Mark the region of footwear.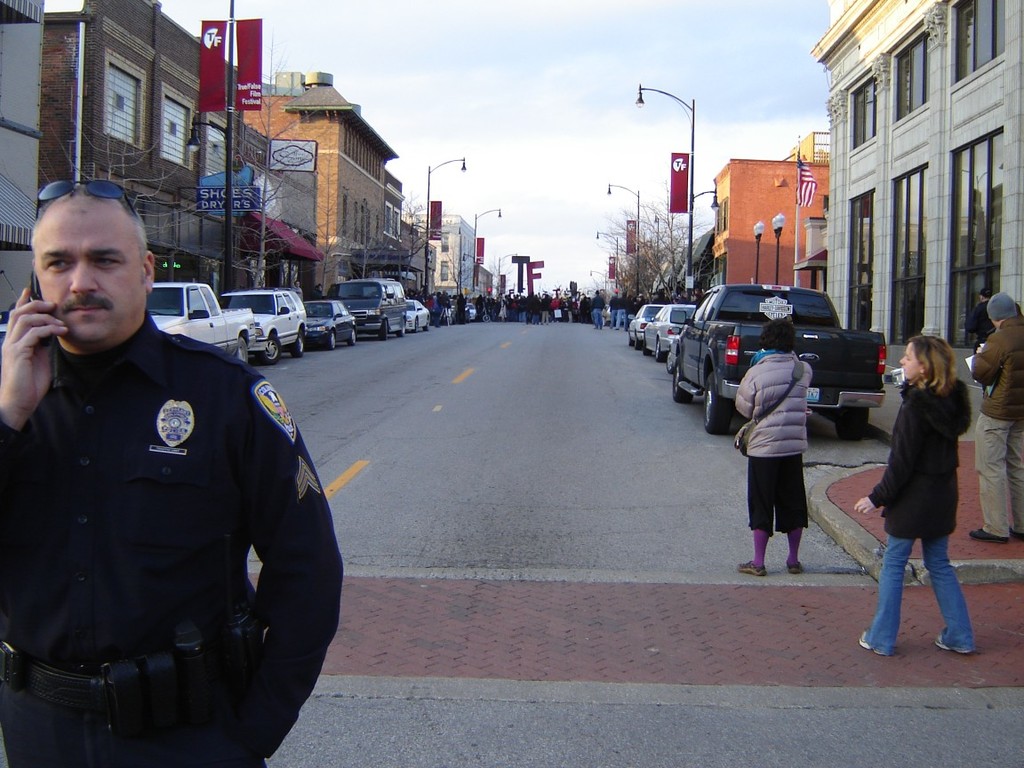
Region: pyautogui.locateOnScreen(854, 630, 887, 656).
